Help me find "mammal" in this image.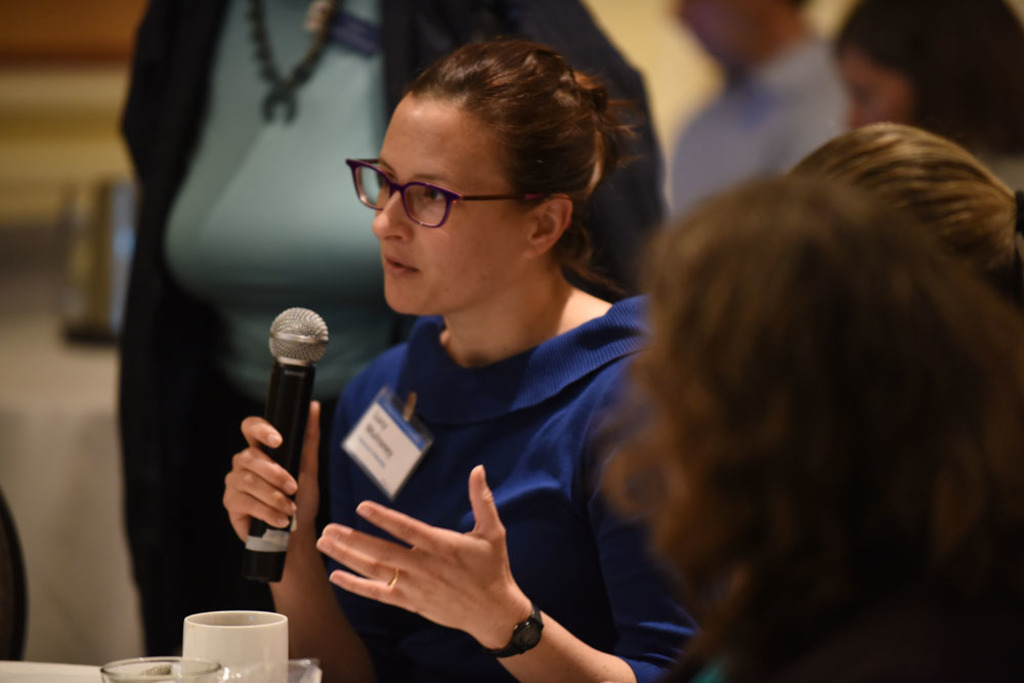
Found it: crop(114, 0, 677, 658).
